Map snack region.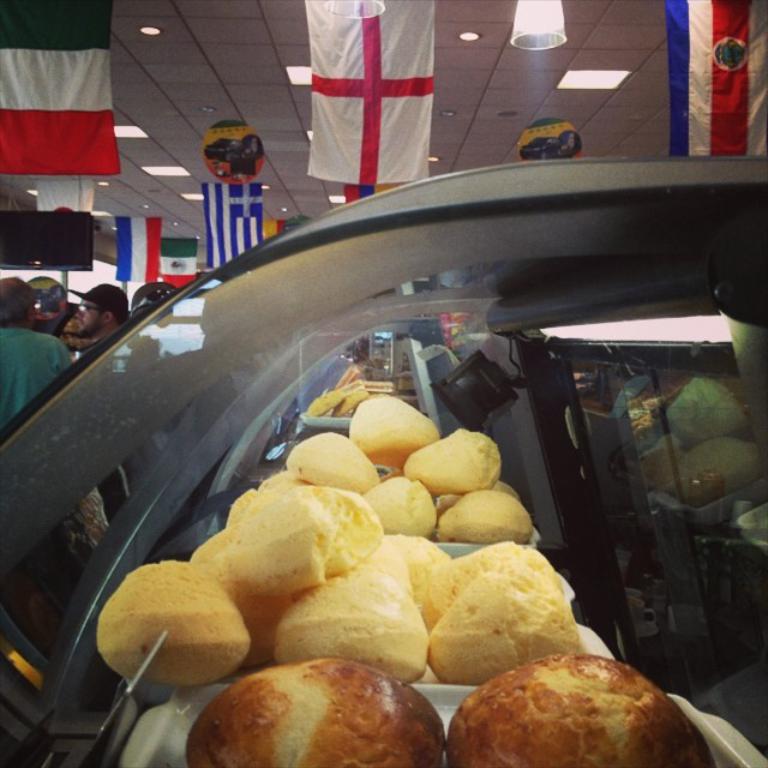
Mapped to detection(448, 658, 721, 767).
